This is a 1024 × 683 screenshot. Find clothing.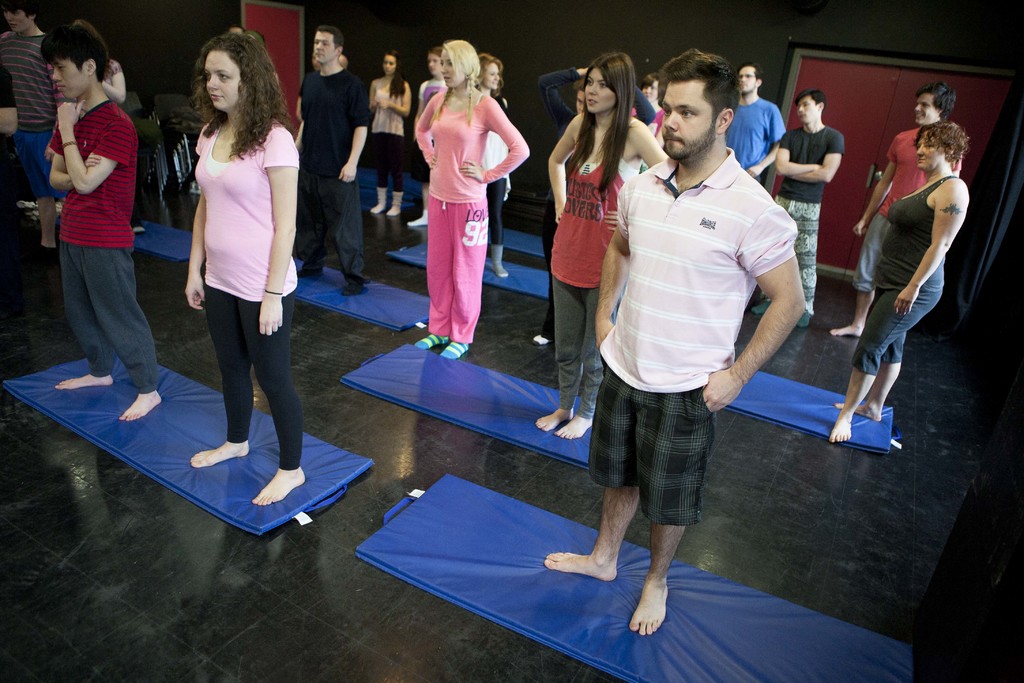
Bounding box: bbox=(294, 62, 371, 294).
